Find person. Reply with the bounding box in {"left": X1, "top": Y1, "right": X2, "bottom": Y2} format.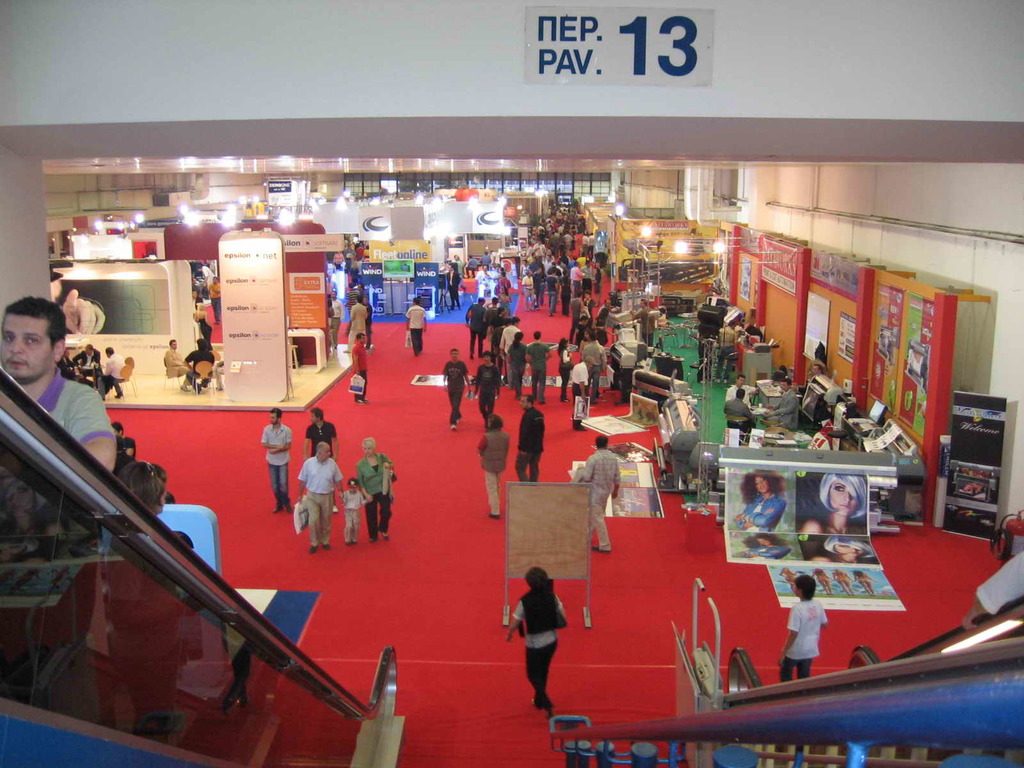
{"left": 806, "top": 533, "right": 877, "bottom": 563}.
